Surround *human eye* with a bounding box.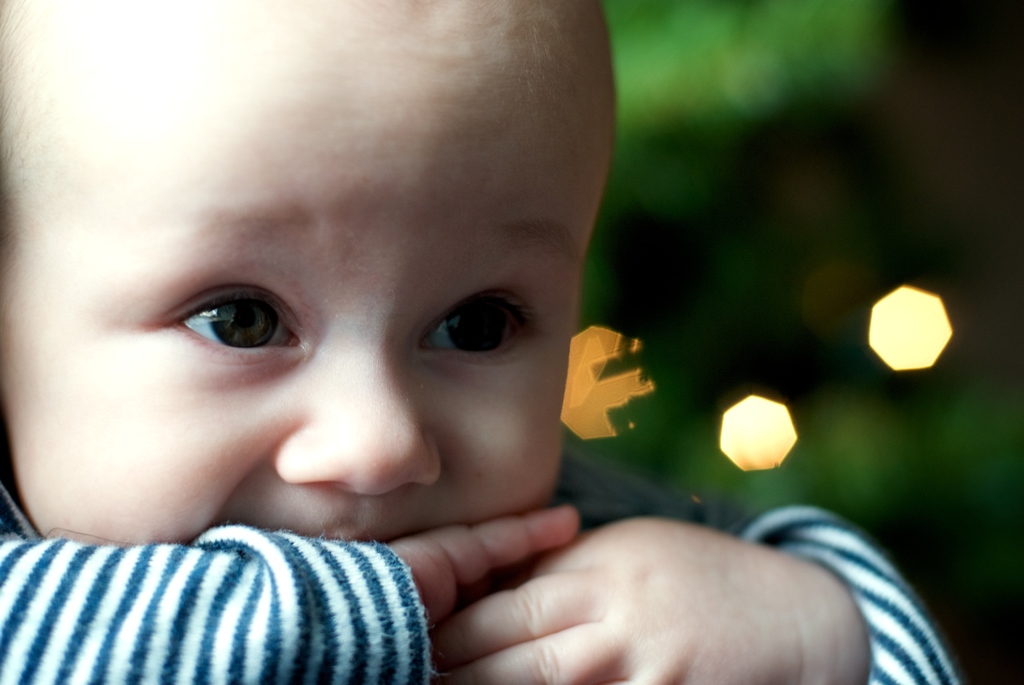
region(135, 284, 308, 371).
